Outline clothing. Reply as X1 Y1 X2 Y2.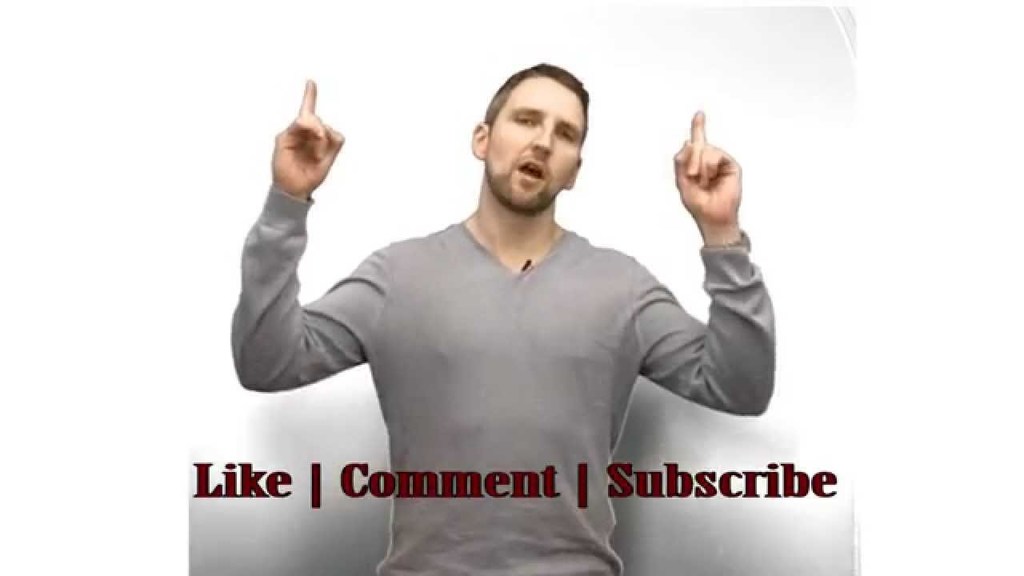
267 196 778 575.
